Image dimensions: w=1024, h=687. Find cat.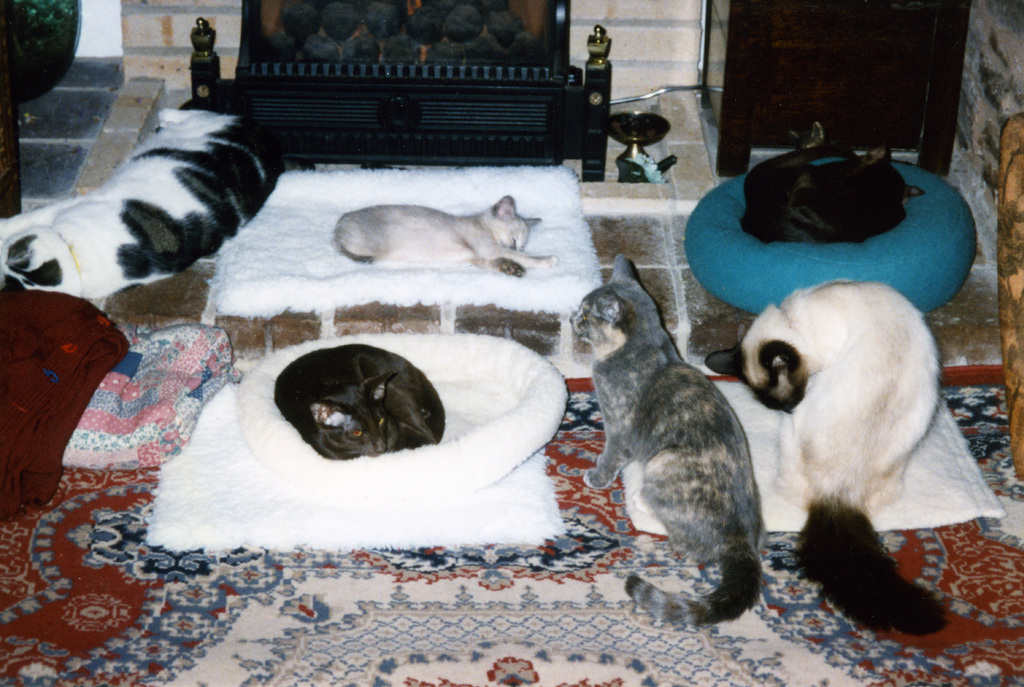
x1=703, y1=277, x2=943, y2=640.
